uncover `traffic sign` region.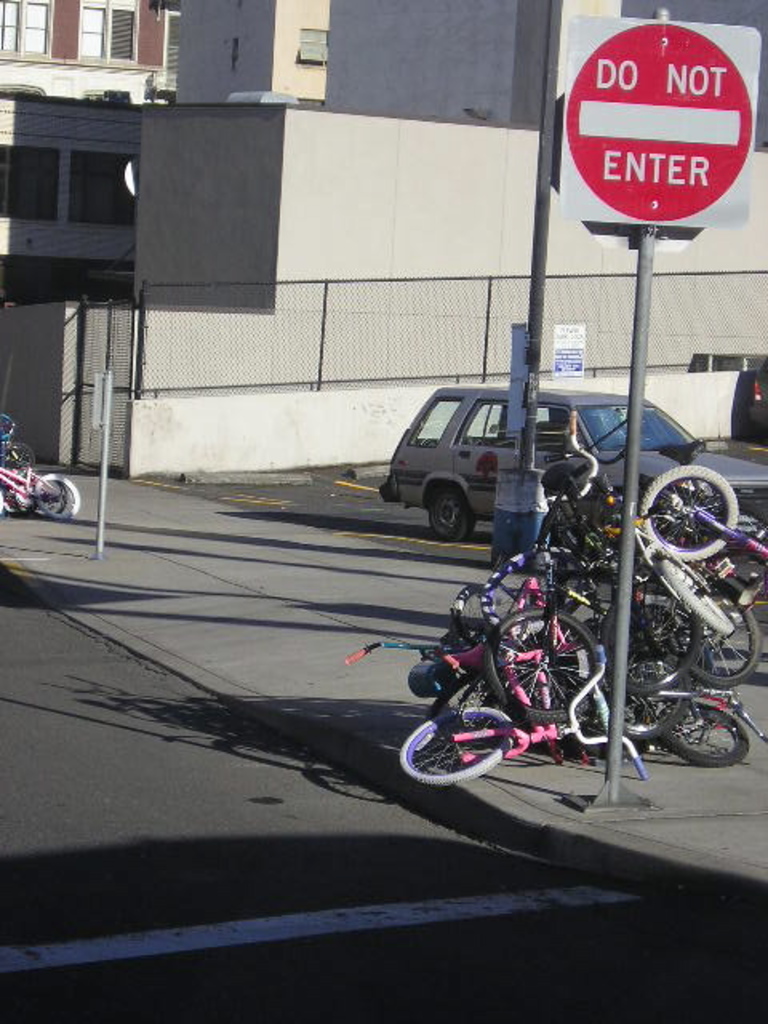
Uncovered: (x1=554, y1=13, x2=760, y2=229).
